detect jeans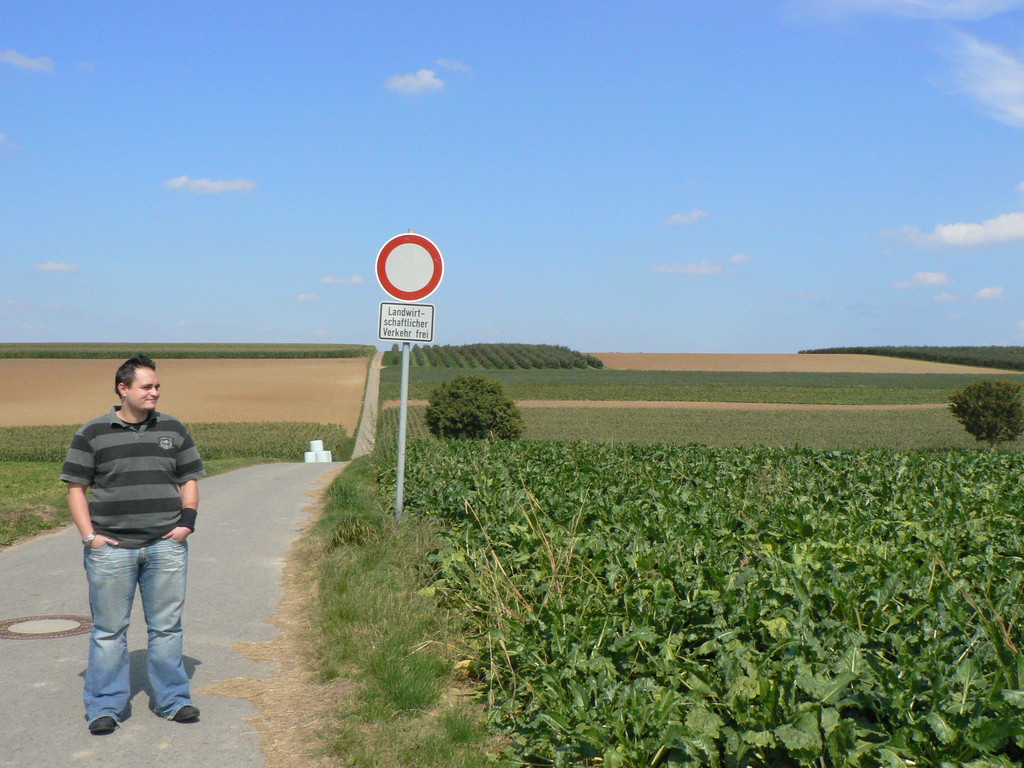
locate(81, 539, 190, 723)
